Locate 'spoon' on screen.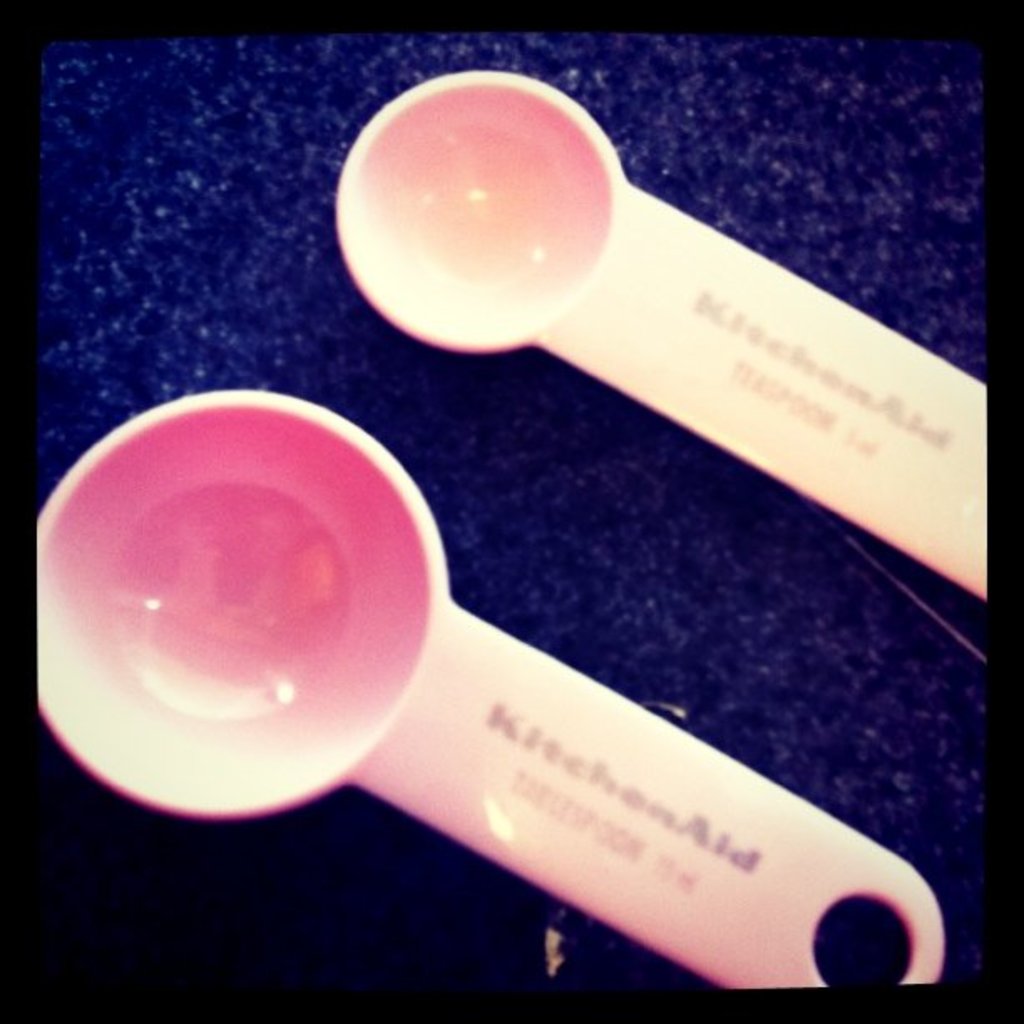
On screen at (x1=35, y1=388, x2=947, y2=991).
